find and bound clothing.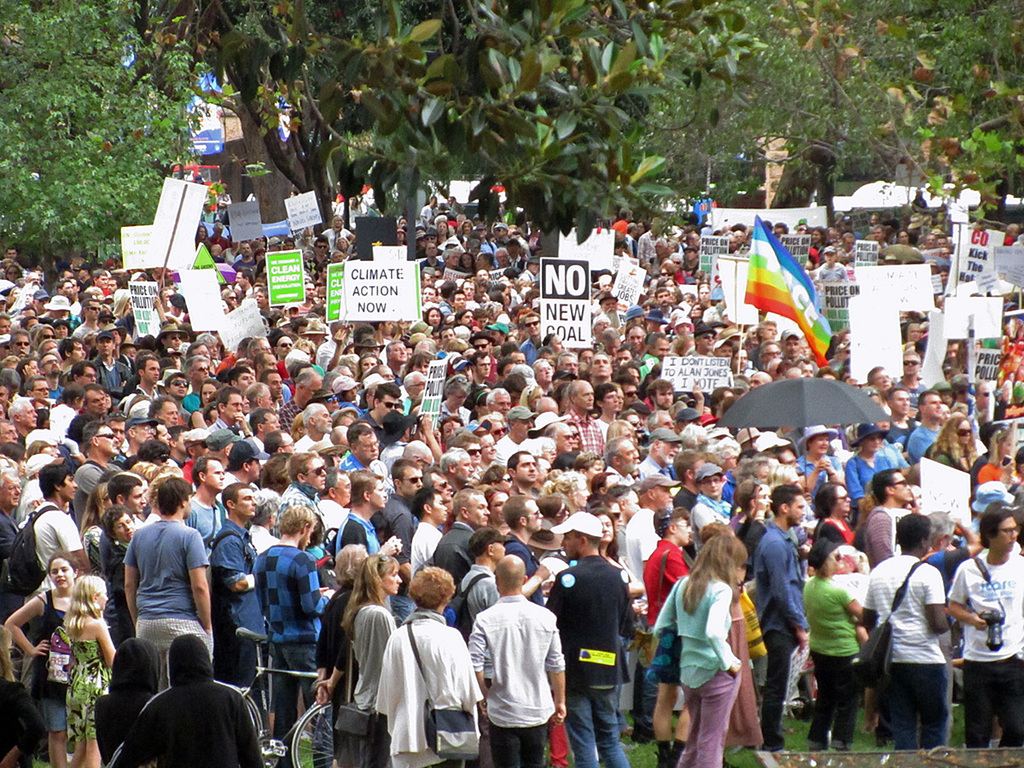
Bound: box(698, 492, 753, 571).
